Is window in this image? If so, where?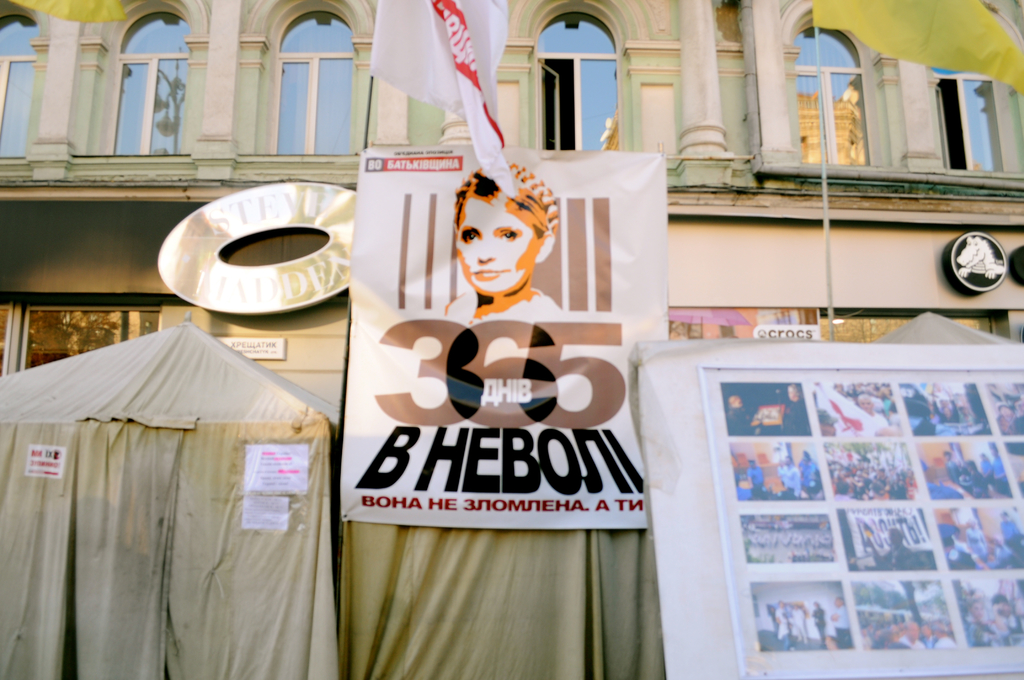
Yes, at 116, 13, 189, 156.
